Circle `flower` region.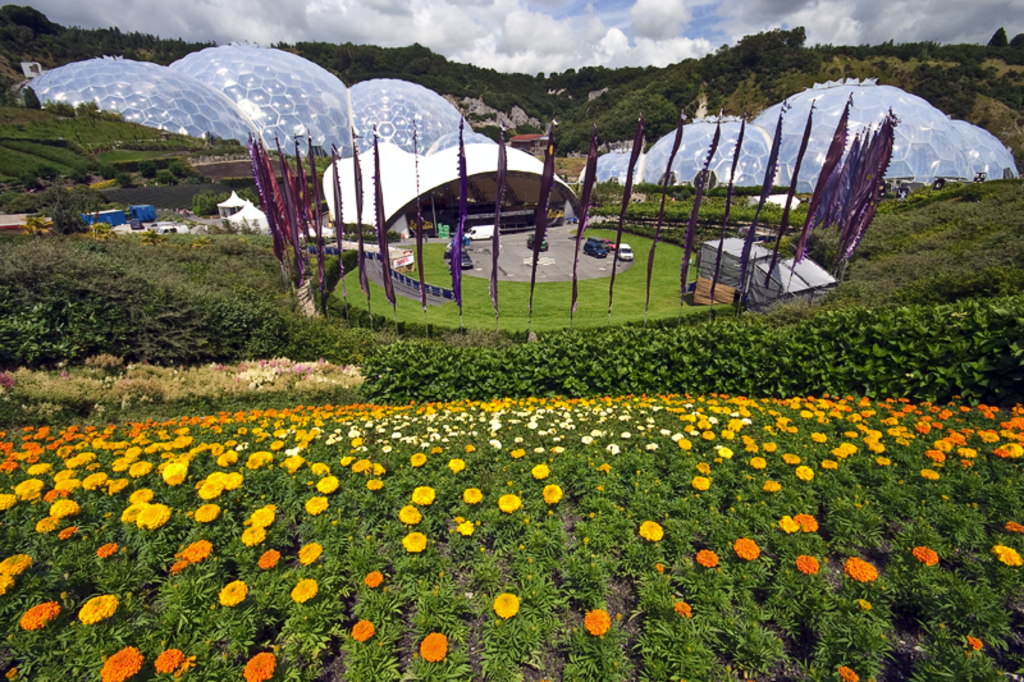
Region: (989,543,1023,569).
